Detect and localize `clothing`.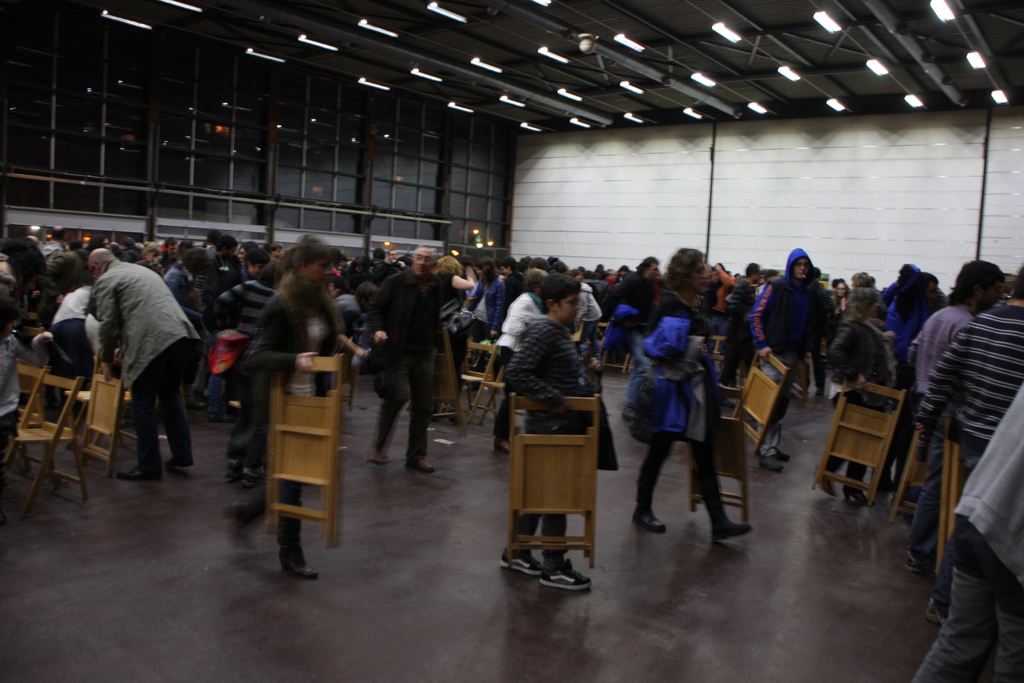
Localized at [247, 281, 339, 541].
